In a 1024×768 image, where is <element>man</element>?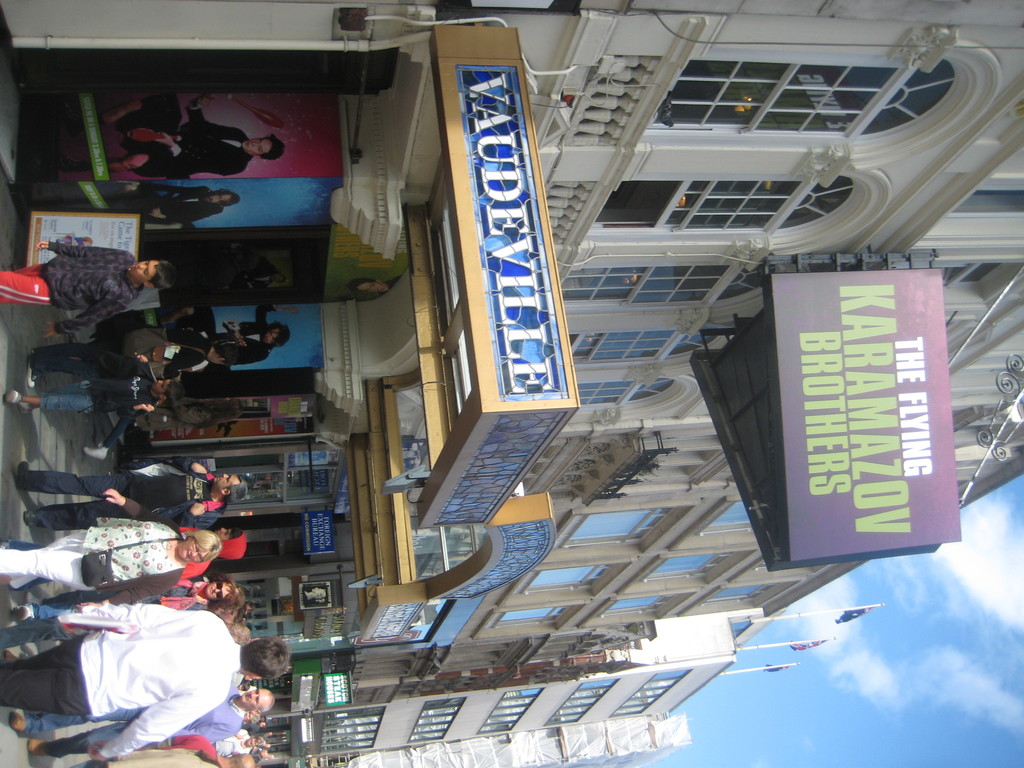
<bbox>18, 456, 248, 537</bbox>.
